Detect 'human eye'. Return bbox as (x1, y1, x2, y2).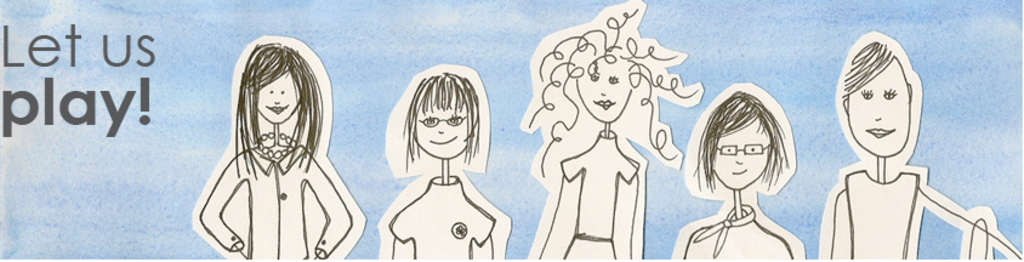
(448, 110, 461, 127).
